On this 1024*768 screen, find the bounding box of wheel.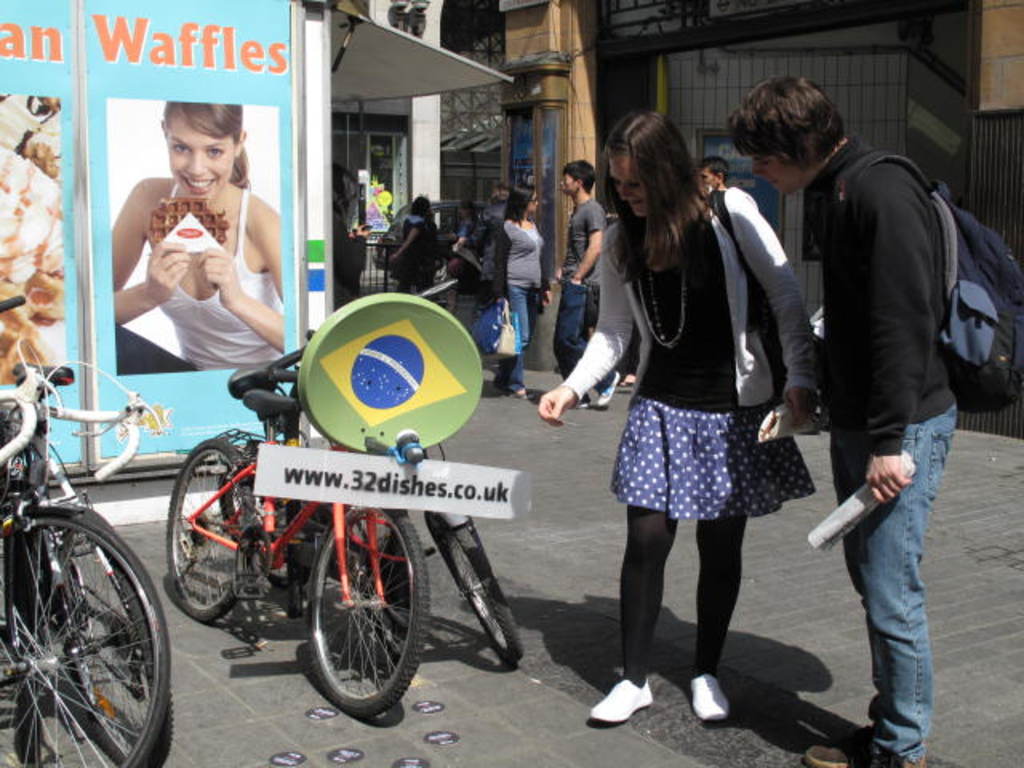
Bounding box: detection(19, 499, 179, 766).
